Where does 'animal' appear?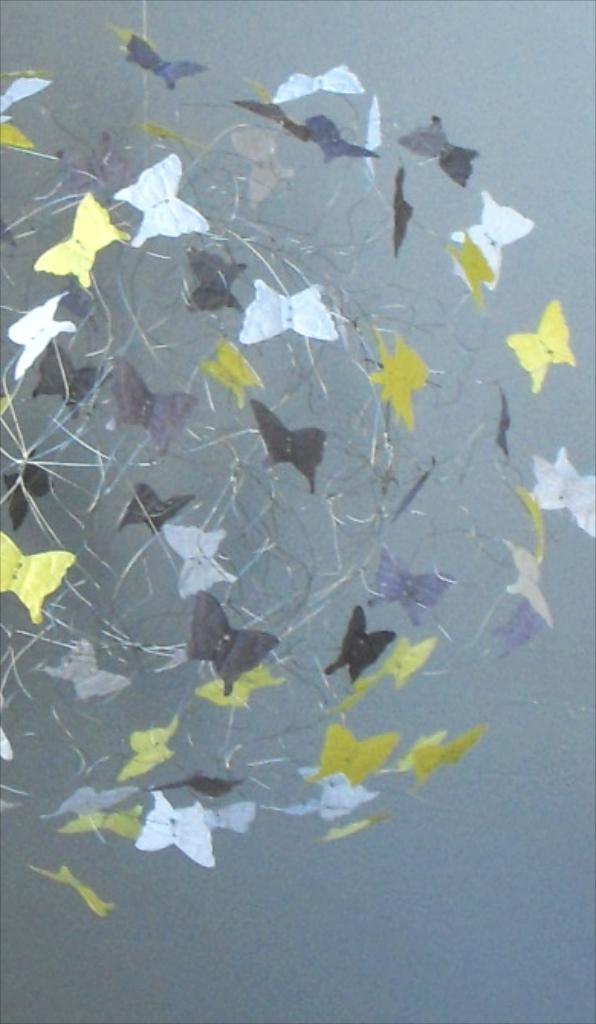
Appears at {"x1": 0, "y1": 75, "x2": 57, "y2": 119}.
